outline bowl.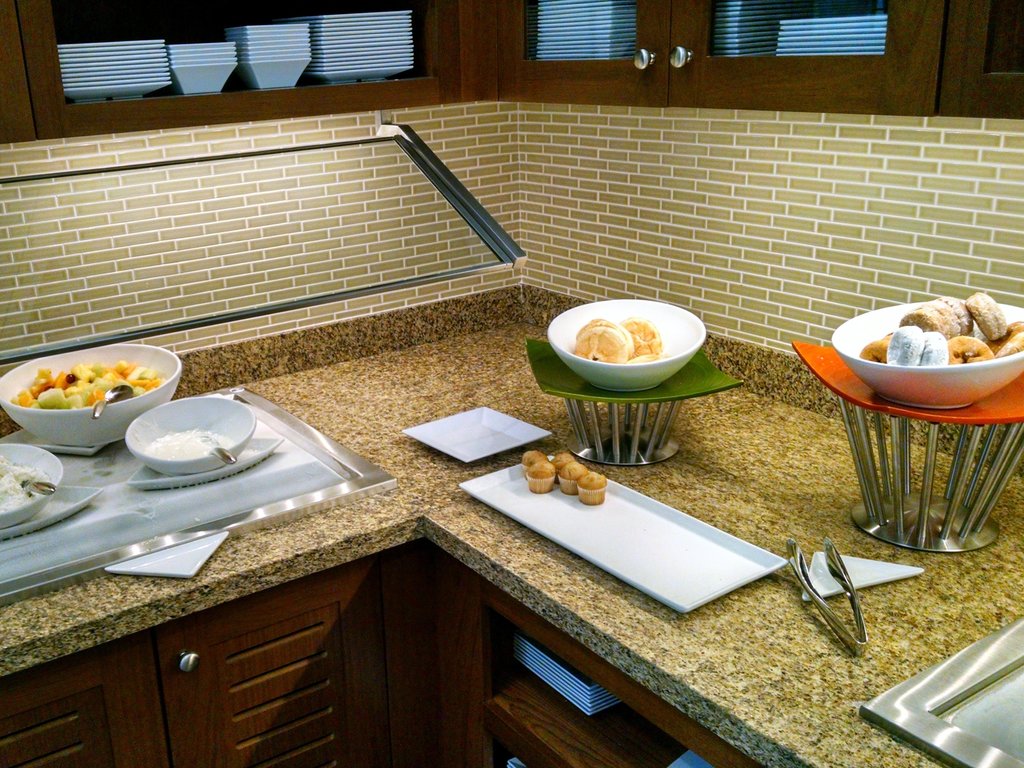
Outline: [0,345,177,445].
